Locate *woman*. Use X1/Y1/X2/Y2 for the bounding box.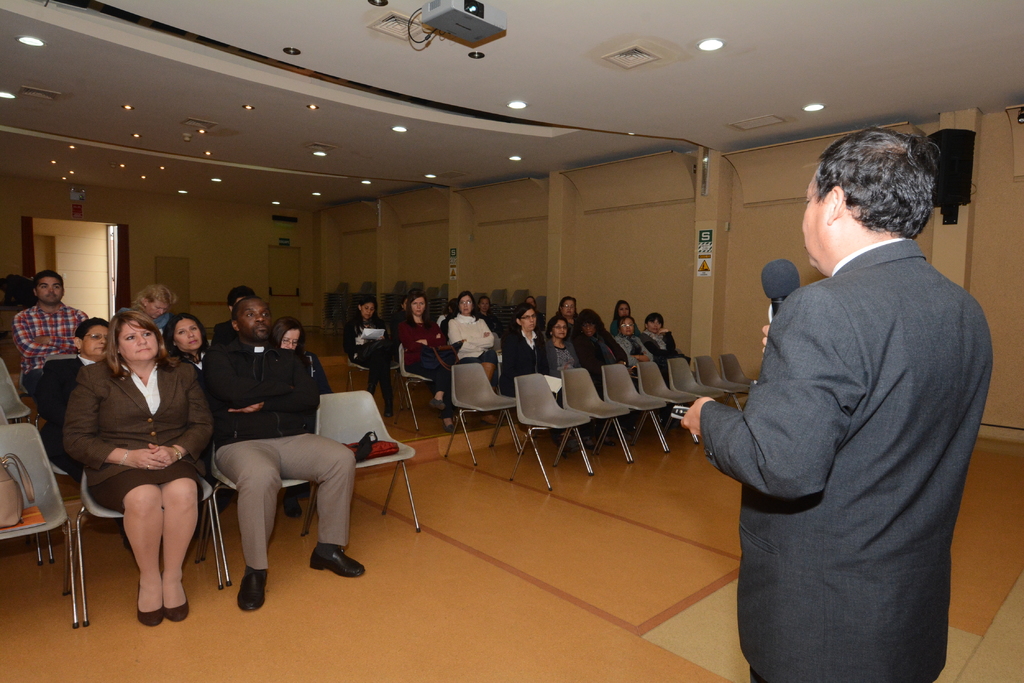
158/312/220/513.
